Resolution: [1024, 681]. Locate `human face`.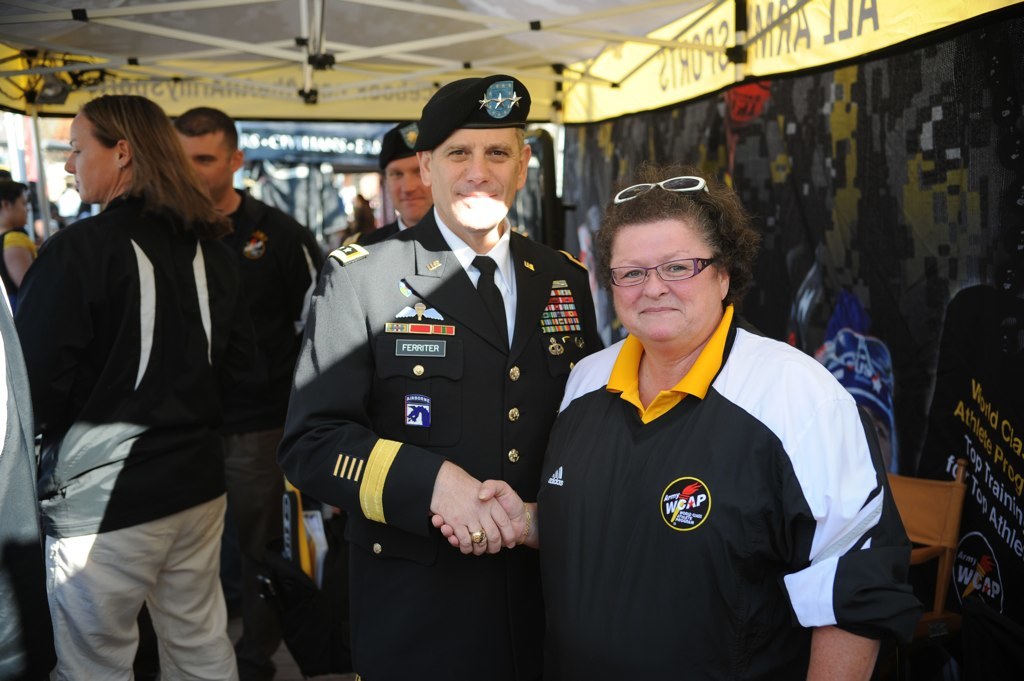
rect(386, 161, 432, 223).
